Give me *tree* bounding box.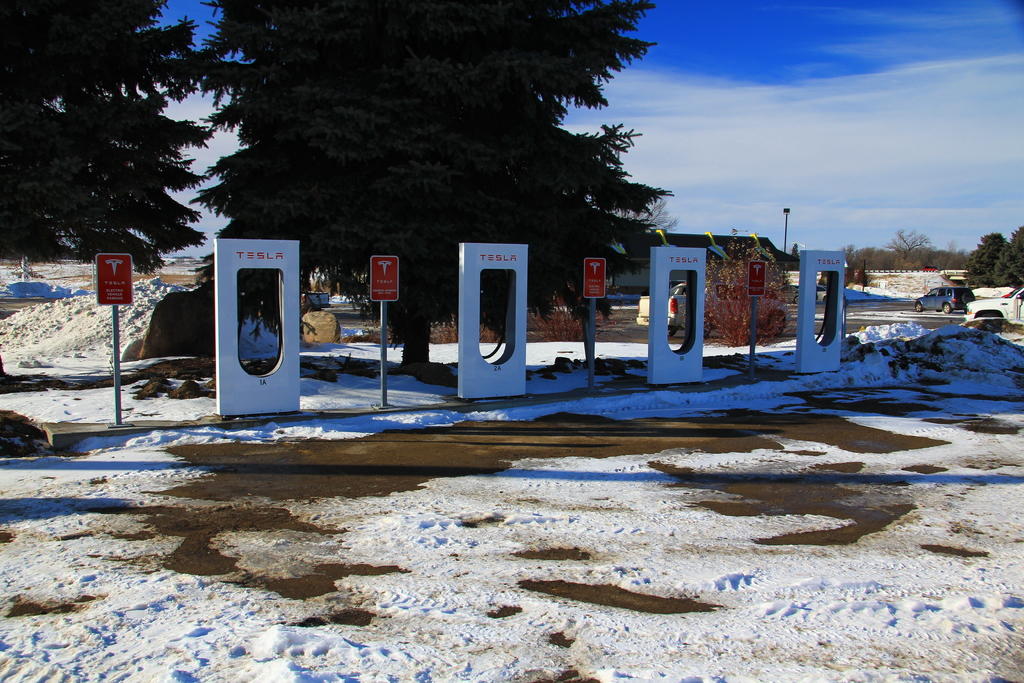
(left=0, top=0, right=244, bottom=272).
